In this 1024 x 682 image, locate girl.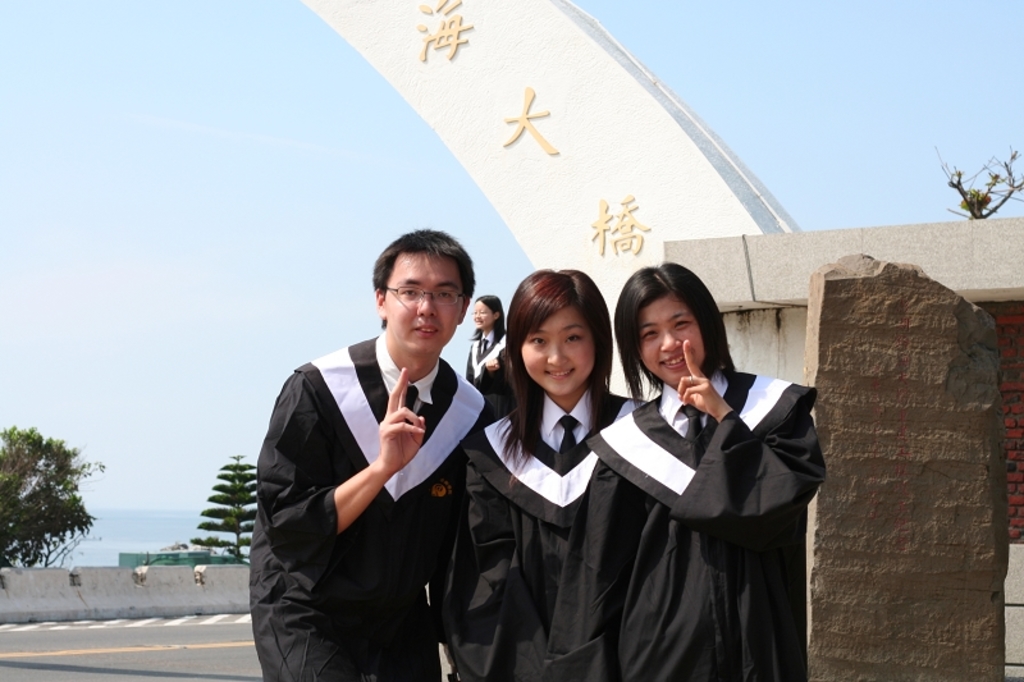
Bounding box: crop(465, 296, 508, 381).
